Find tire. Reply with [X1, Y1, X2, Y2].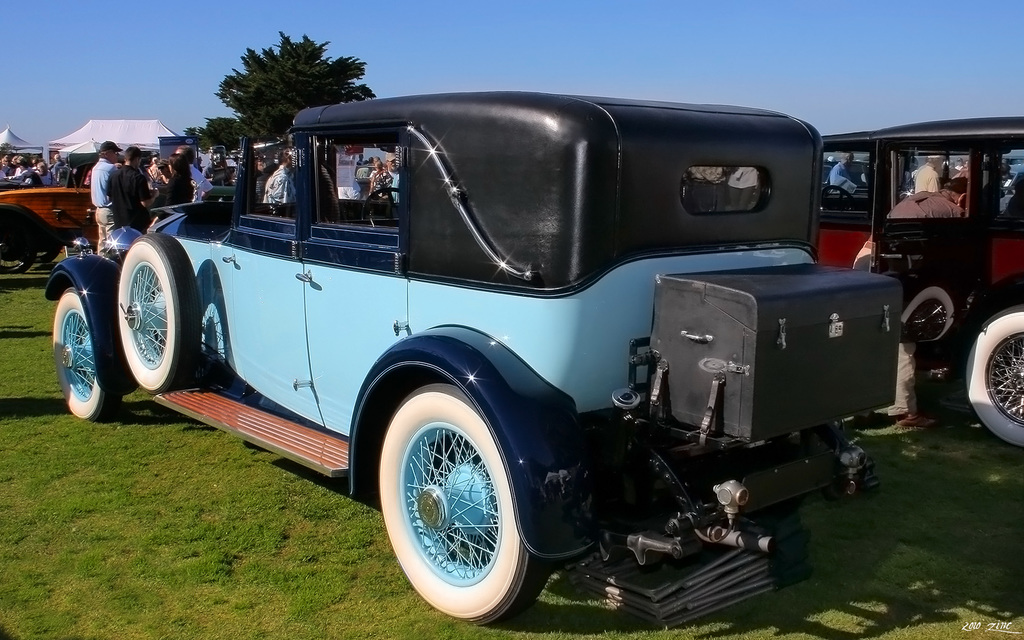
[218, 194, 237, 202].
